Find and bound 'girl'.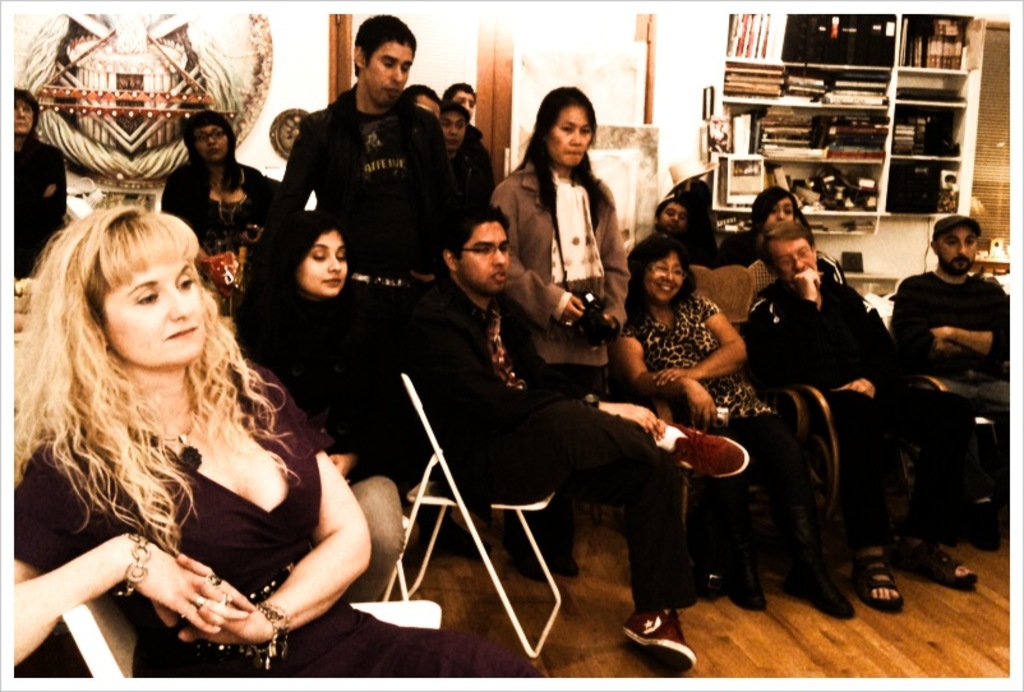
Bound: Rect(216, 203, 415, 623).
